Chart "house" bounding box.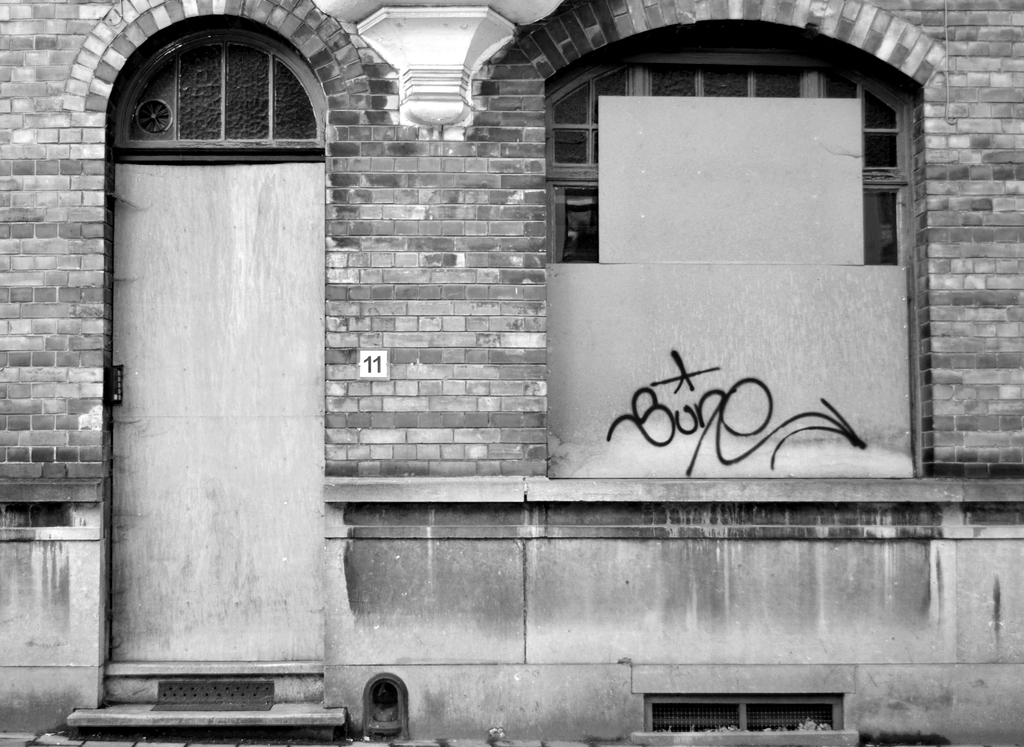
Charted: left=0, top=0, right=1023, bottom=746.
